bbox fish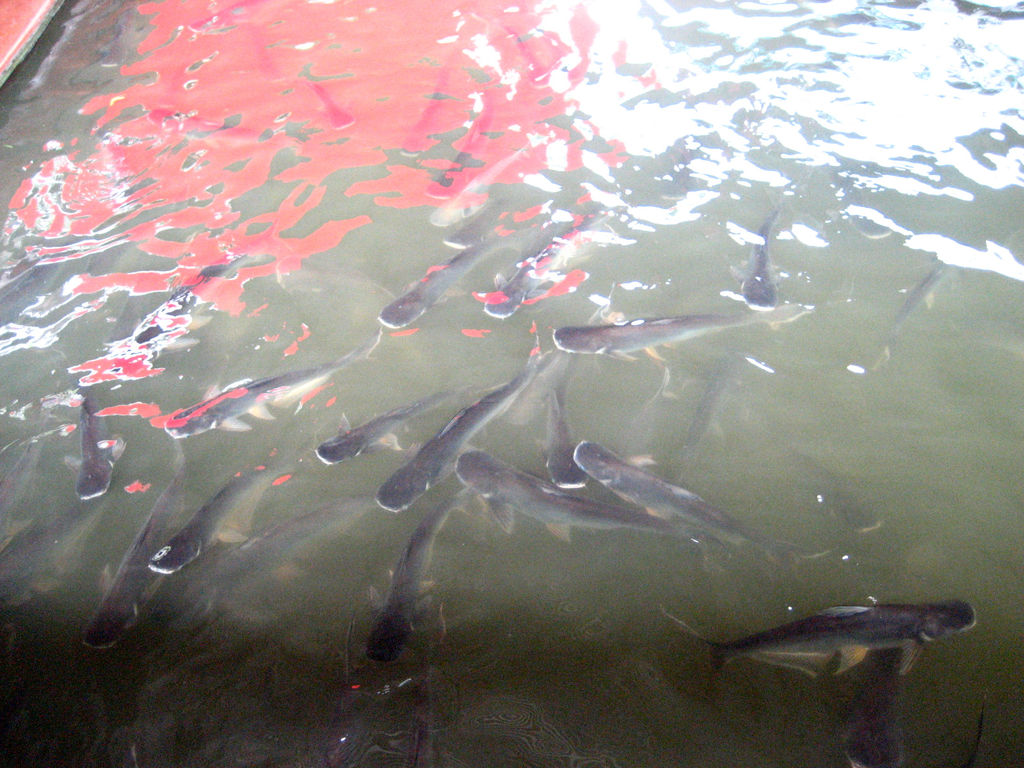
(x1=372, y1=218, x2=513, y2=325)
